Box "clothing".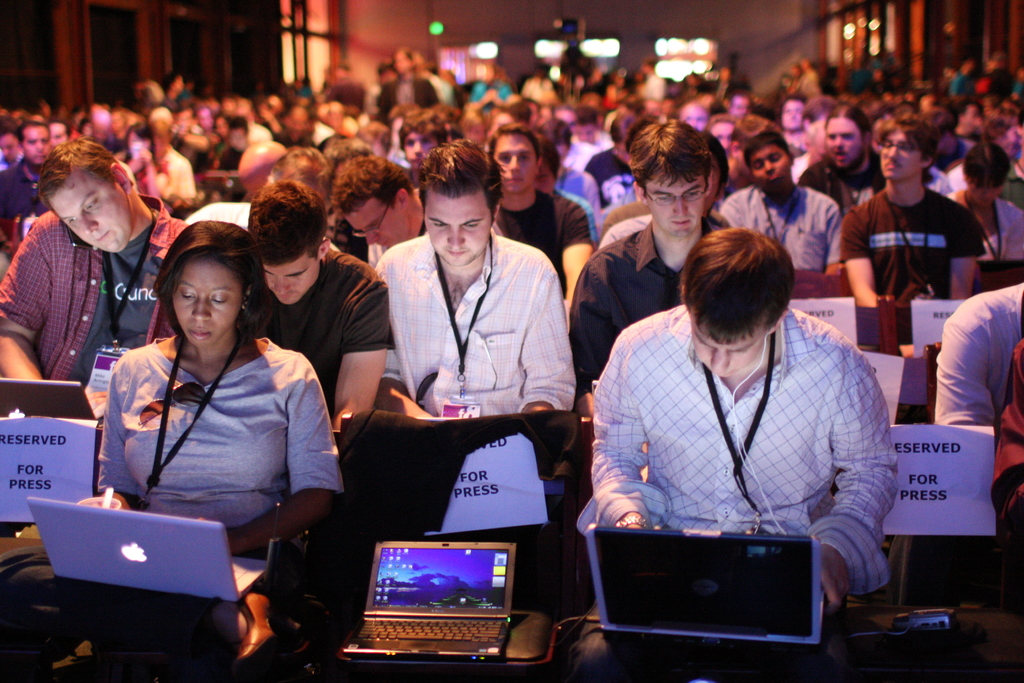
[0,190,188,388].
